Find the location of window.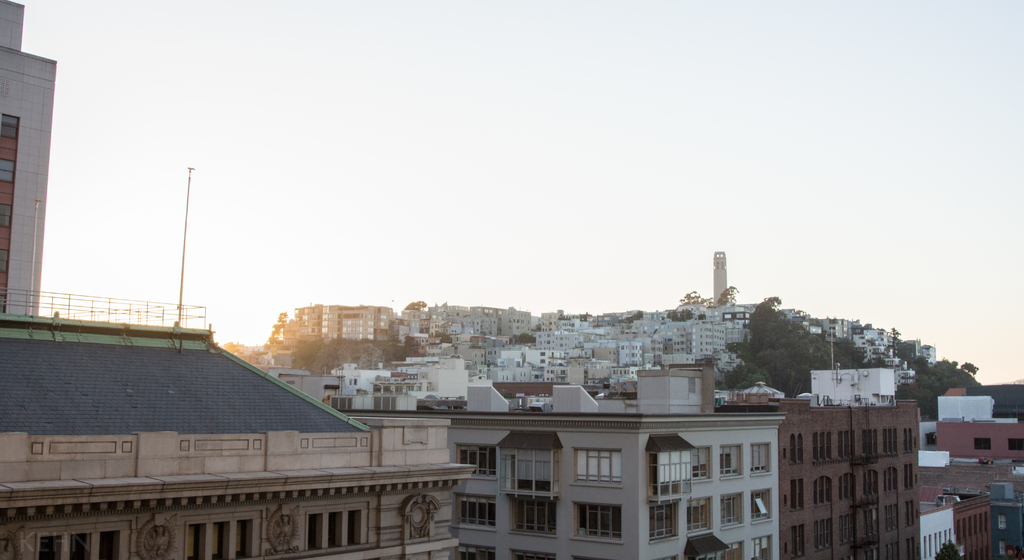
Location: (x1=902, y1=428, x2=912, y2=454).
